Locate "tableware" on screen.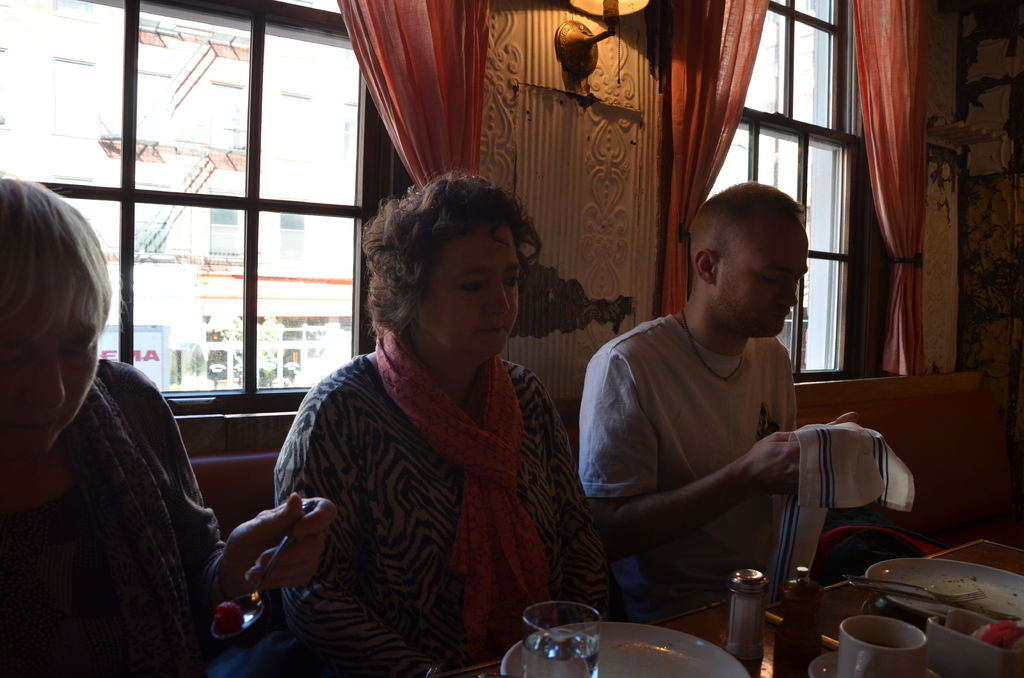
On screen at l=863, t=555, r=1023, b=618.
